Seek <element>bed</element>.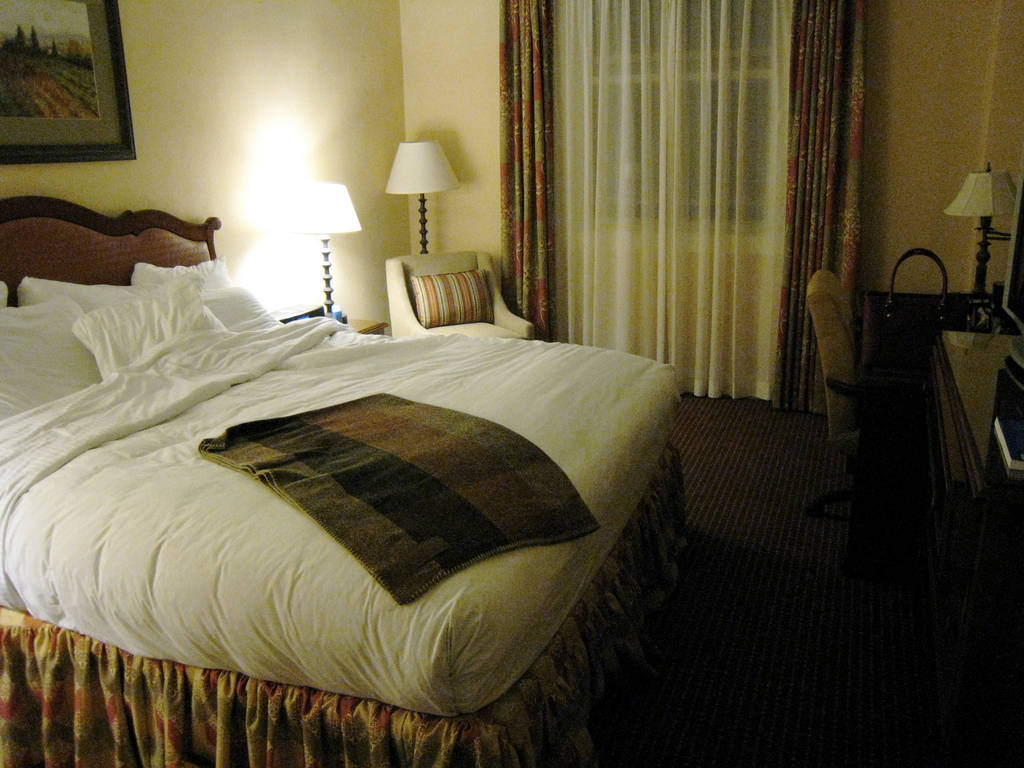
box=[0, 193, 698, 767].
